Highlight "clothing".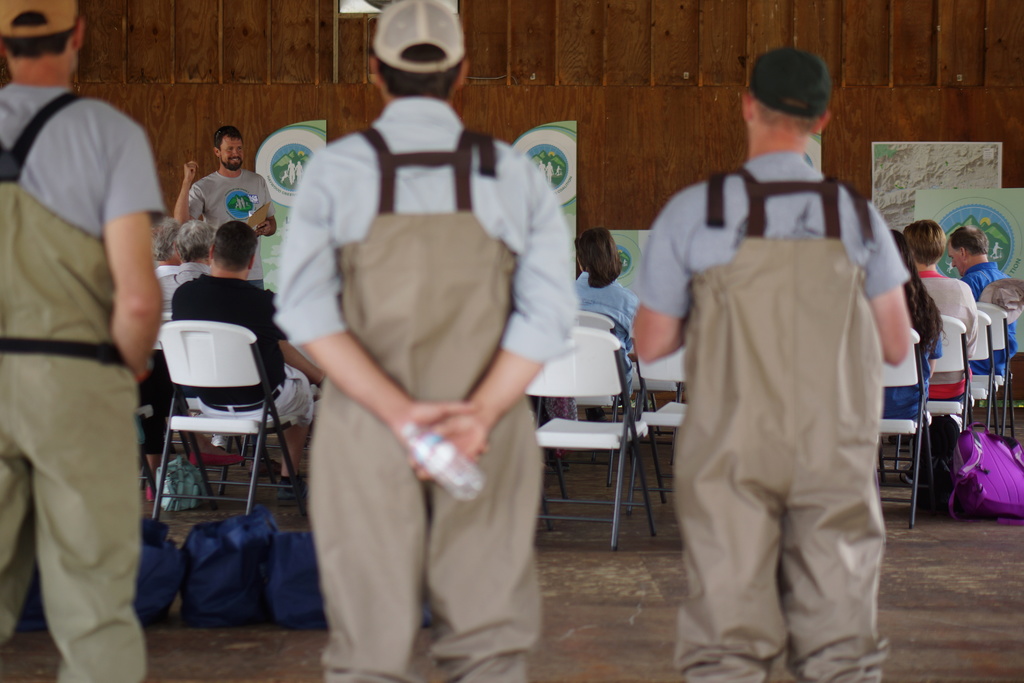
Highlighted region: 186 163 274 236.
